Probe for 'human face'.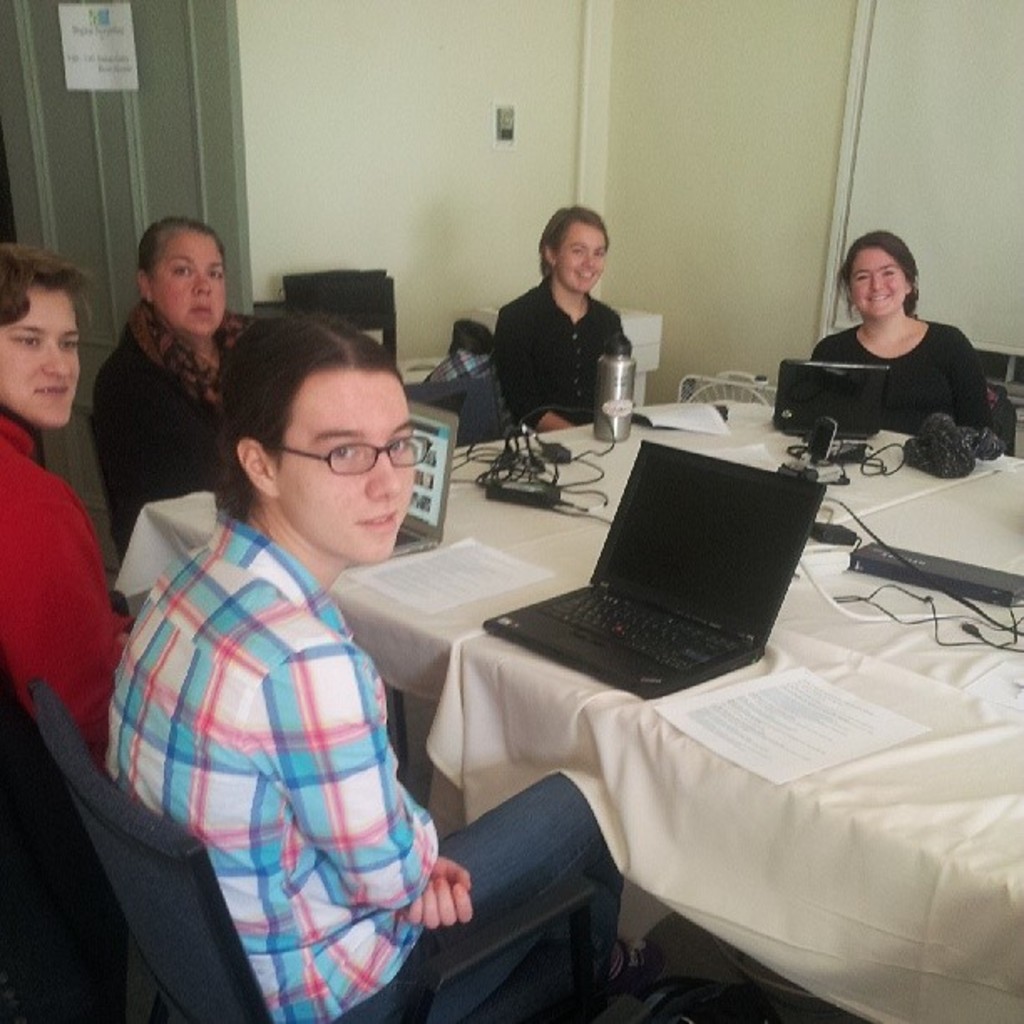
Probe result: pyautogui.locateOnScreen(278, 373, 413, 567).
